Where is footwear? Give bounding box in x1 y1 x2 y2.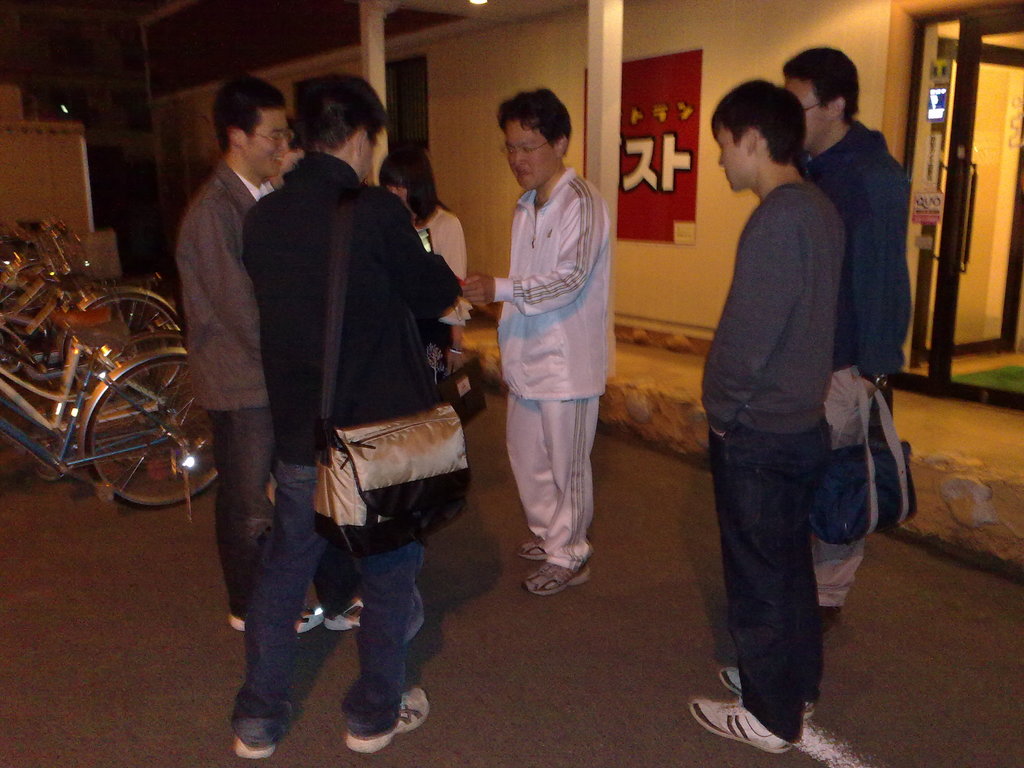
342 680 427 757.
